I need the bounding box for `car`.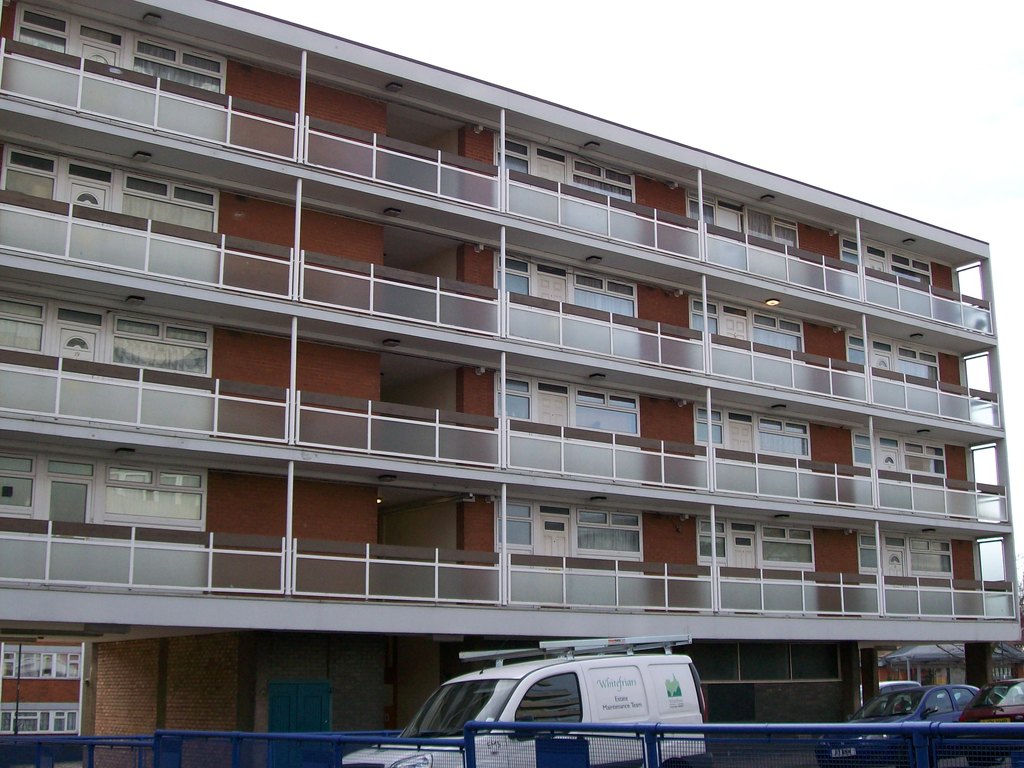
Here it is: {"left": 959, "top": 679, "right": 1023, "bottom": 741}.
